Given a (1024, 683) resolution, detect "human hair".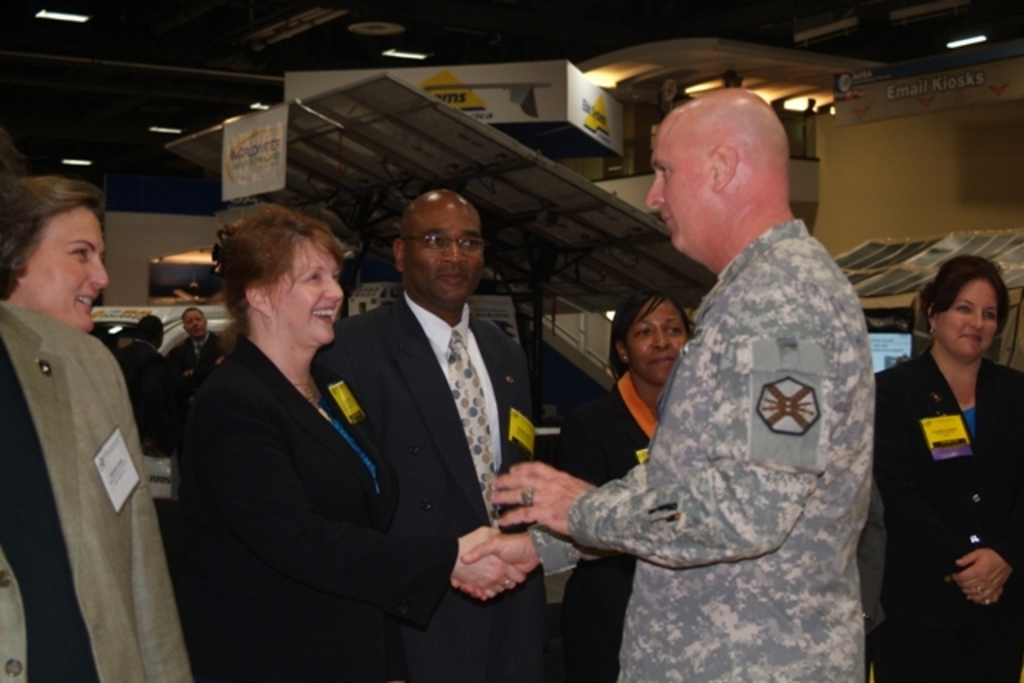
(x1=138, y1=312, x2=162, y2=341).
